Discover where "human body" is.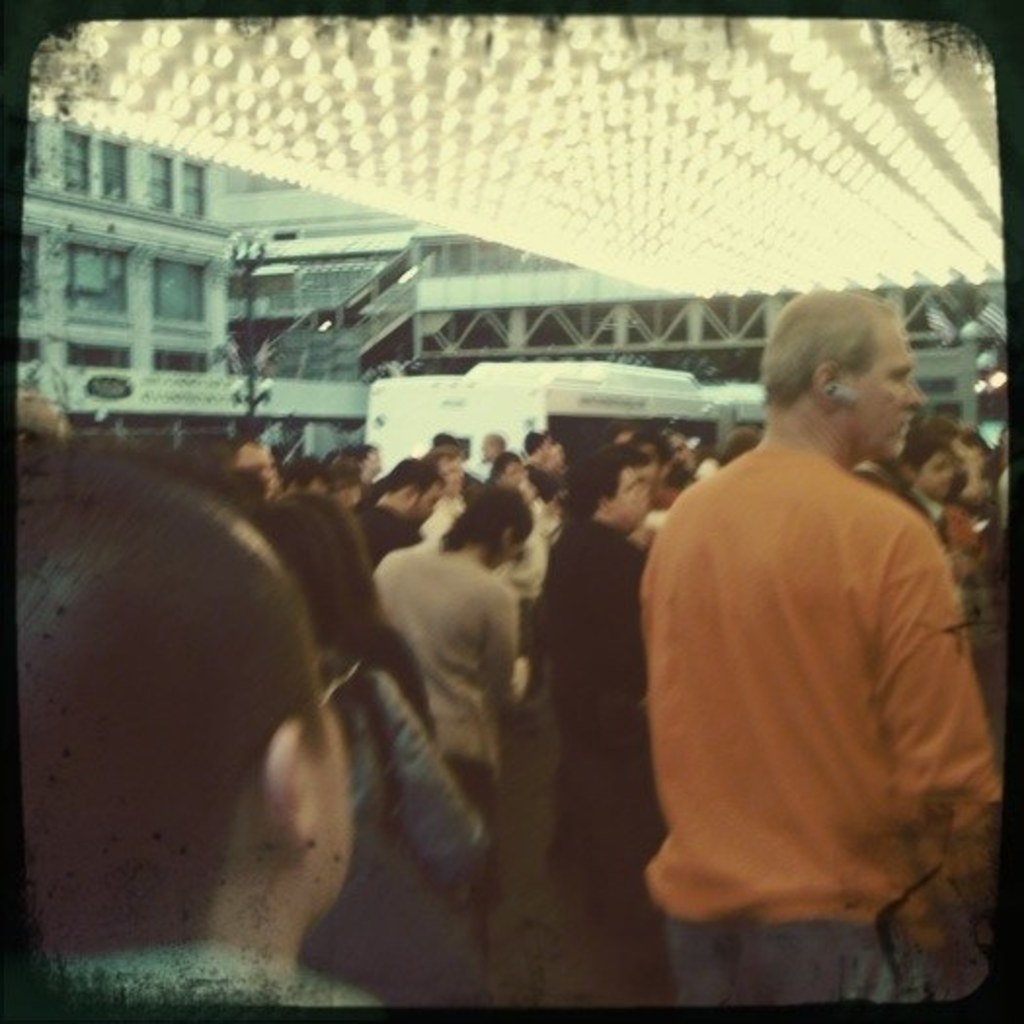
Discovered at 490/454/521/484.
